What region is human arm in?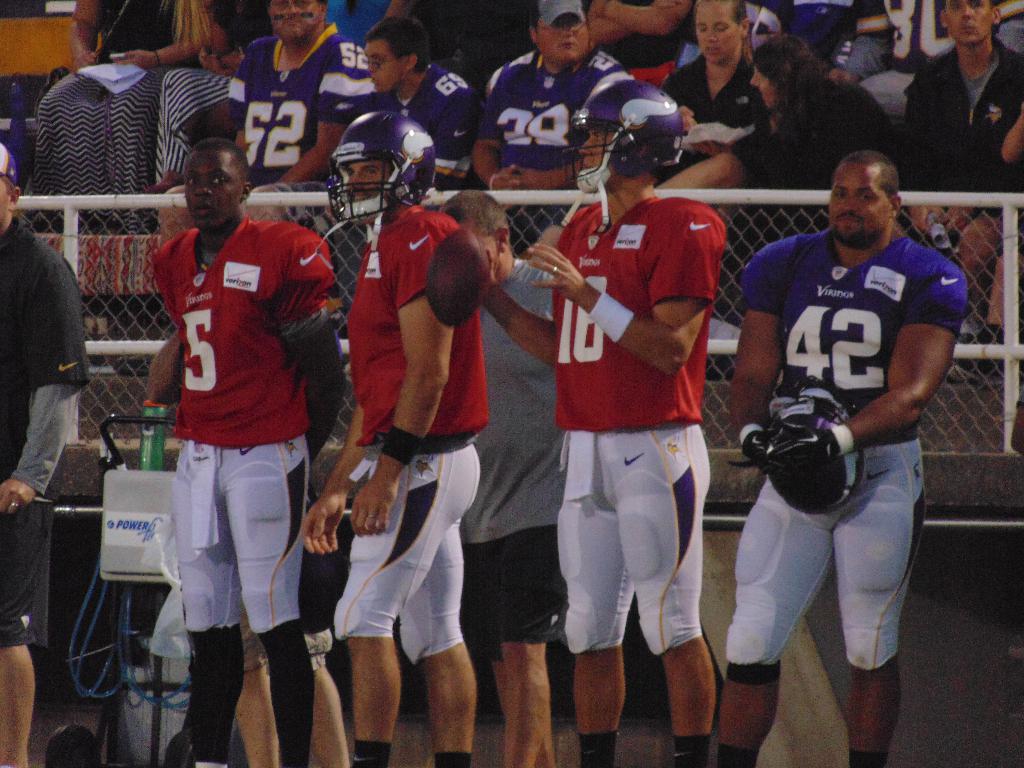
(70,0,98,67).
